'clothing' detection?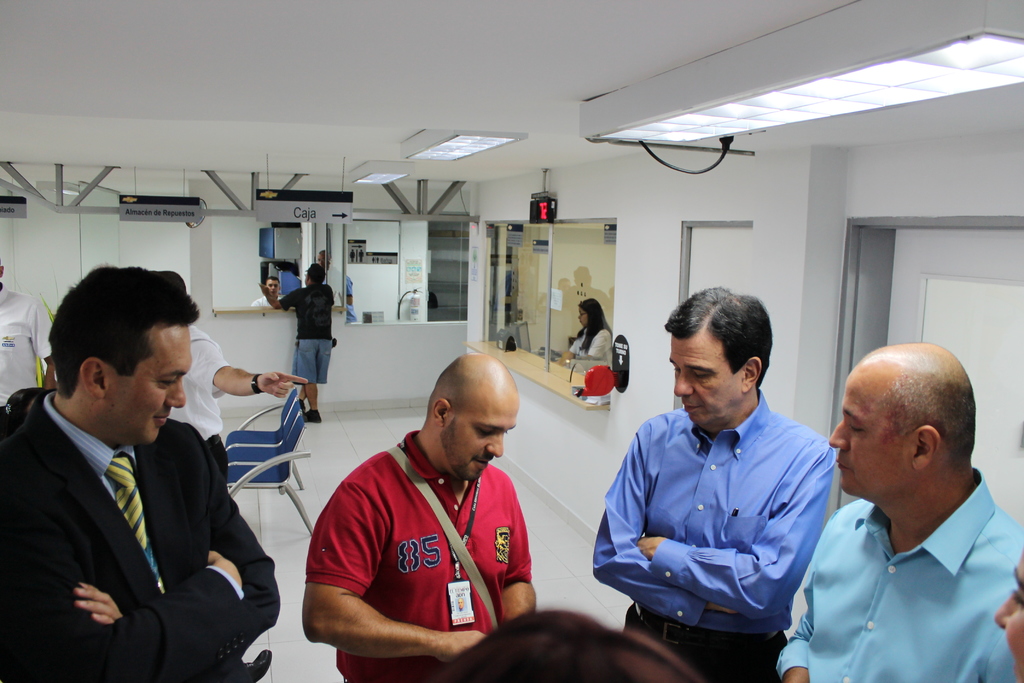
(280,286,332,383)
